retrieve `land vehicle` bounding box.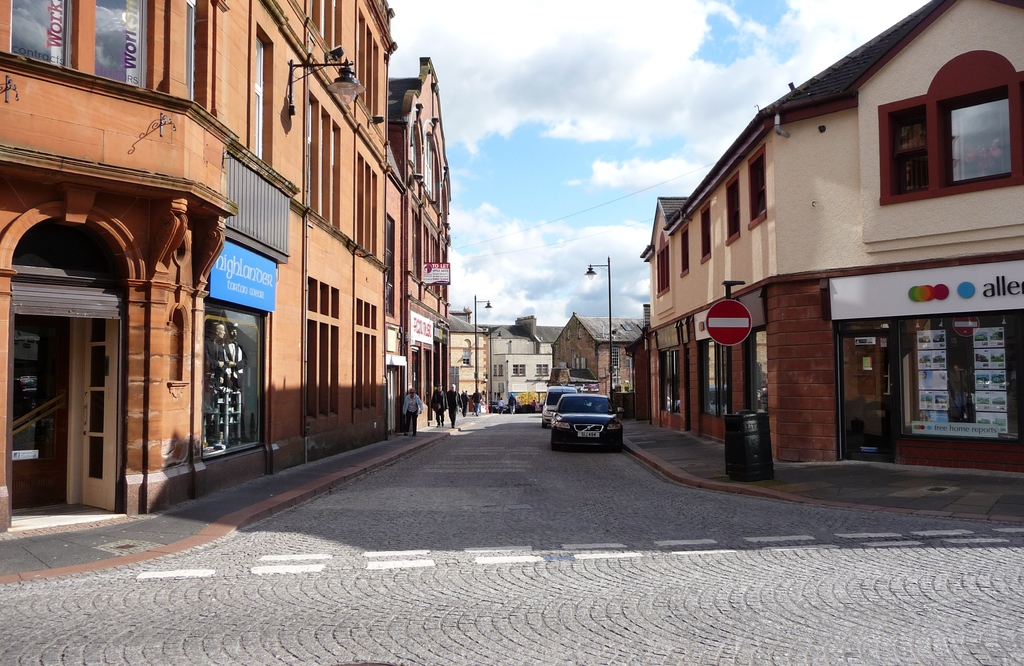
Bounding box: x1=534, y1=378, x2=623, y2=448.
